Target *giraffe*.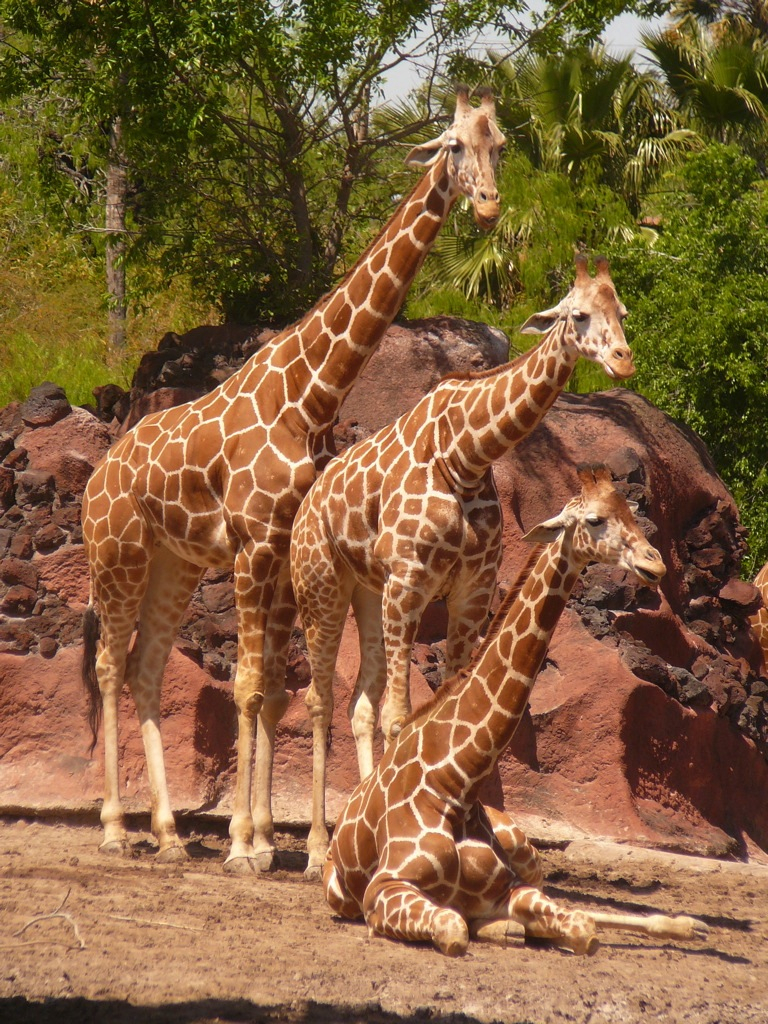
Target region: {"left": 325, "top": 464, "right": 711, "bottom": 955}.
